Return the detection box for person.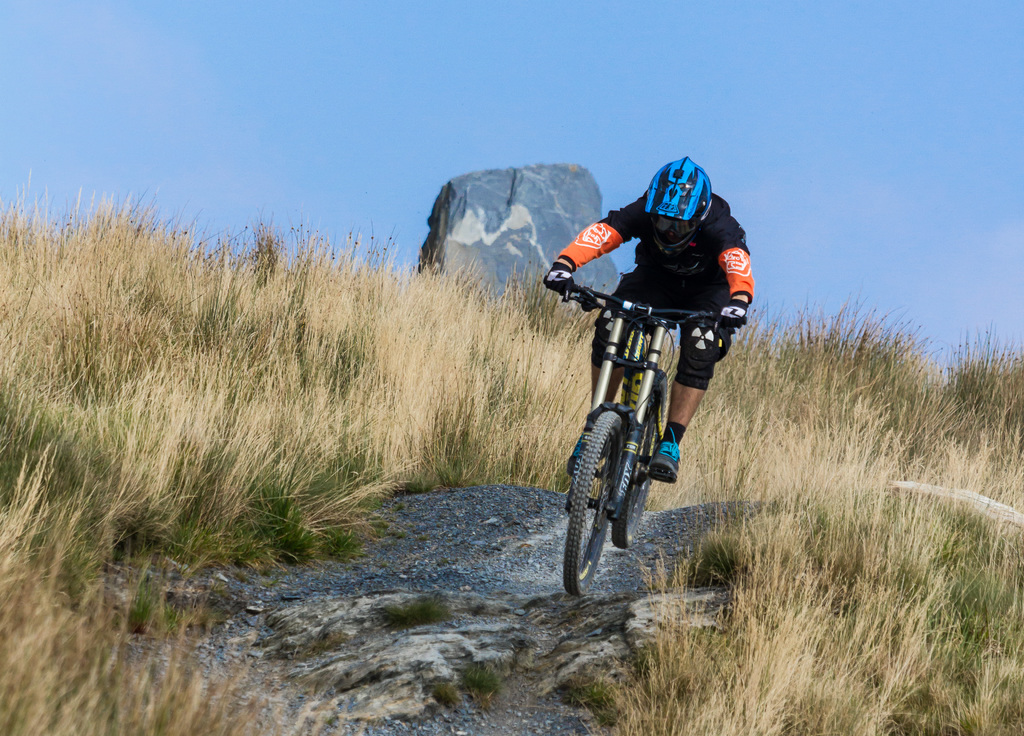
x1=555, y1=166, x2=747, y2=439.
